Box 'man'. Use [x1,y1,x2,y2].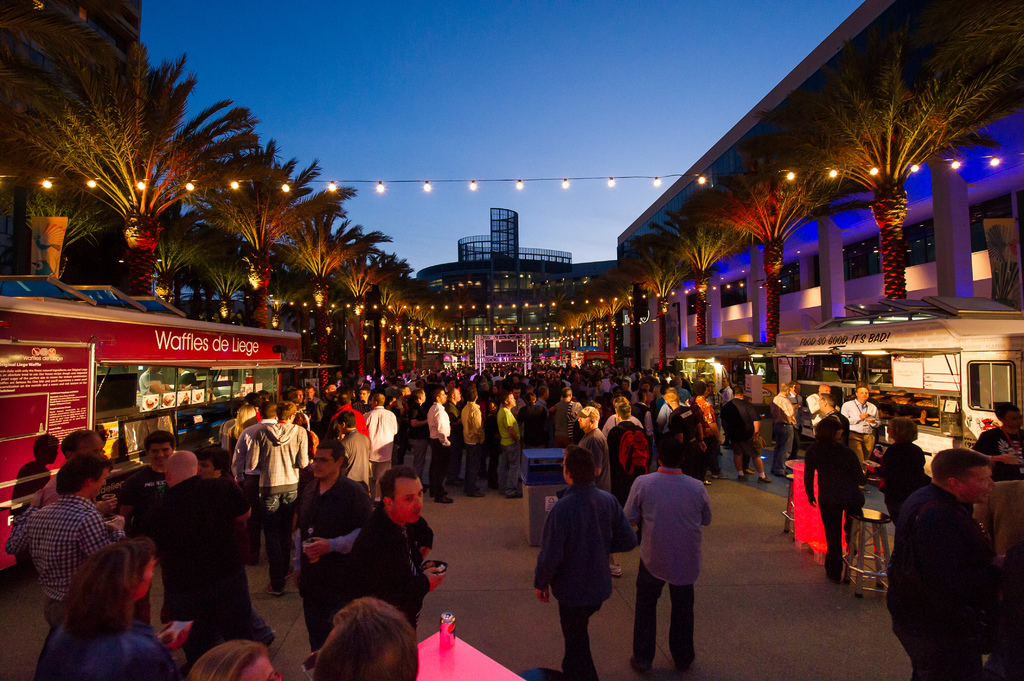
[496,390,526,502].
